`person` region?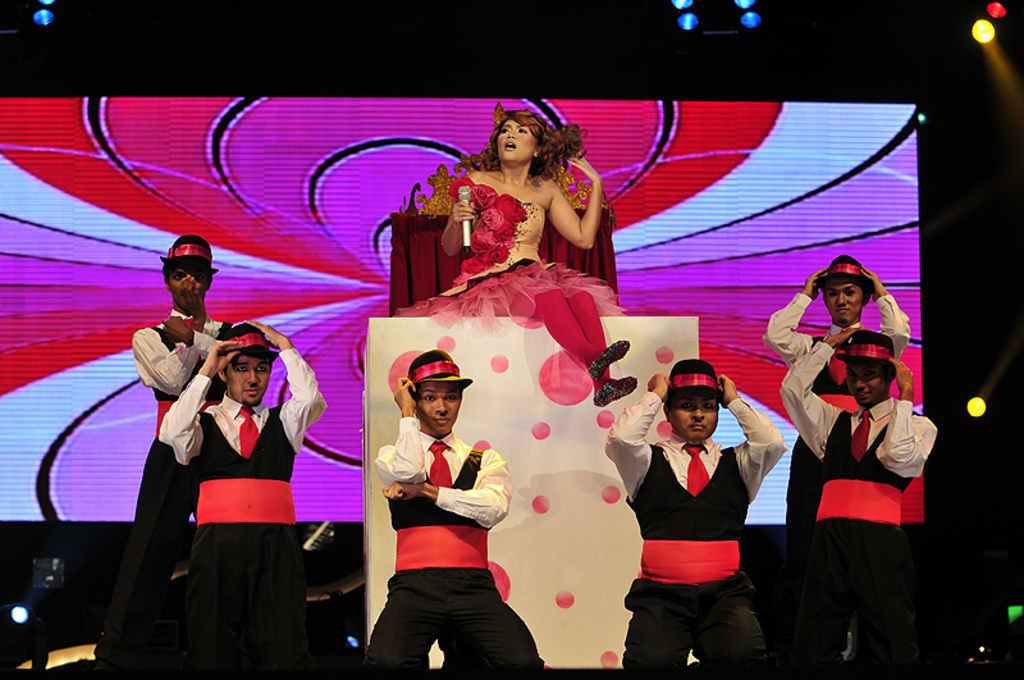
rect(353, 342, 545, 676)
